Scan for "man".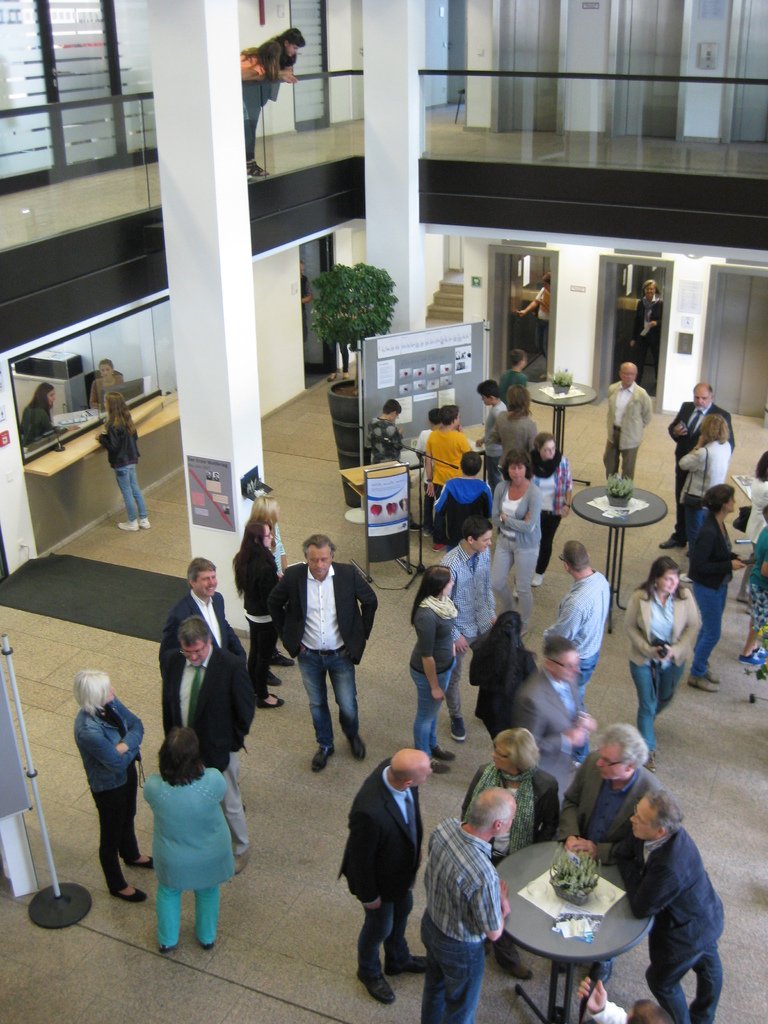
Scan result: bbox=[478, 383, 509, 488].
